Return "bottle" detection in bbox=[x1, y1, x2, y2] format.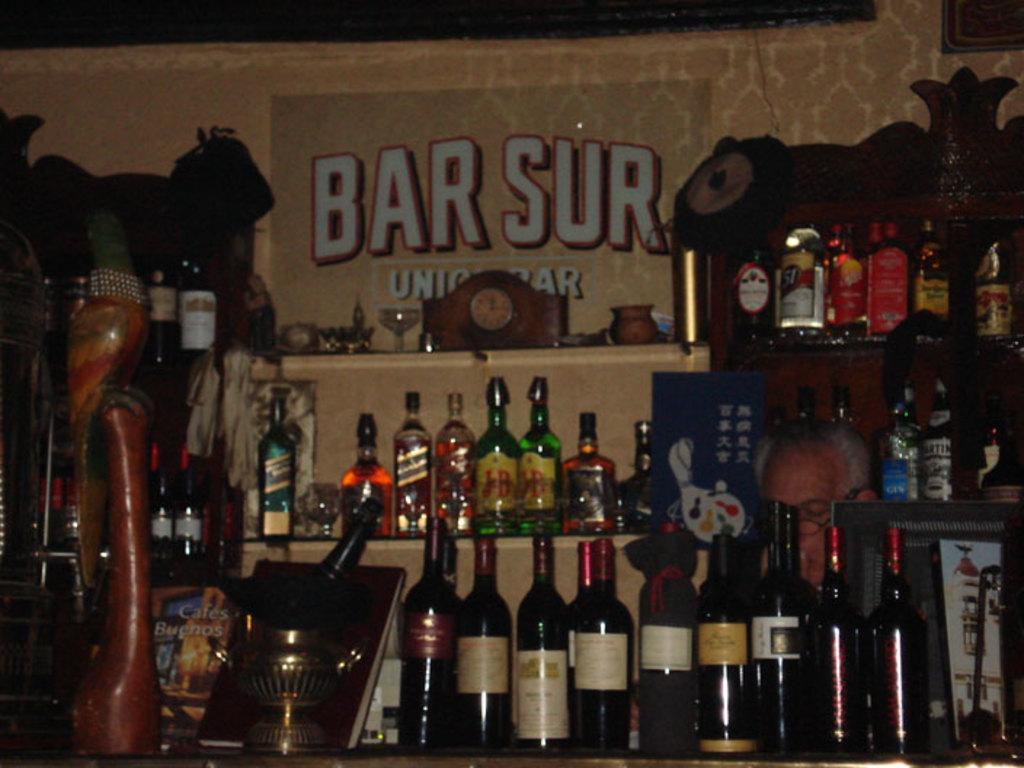
bbox=[426, 393, 479, 540].
